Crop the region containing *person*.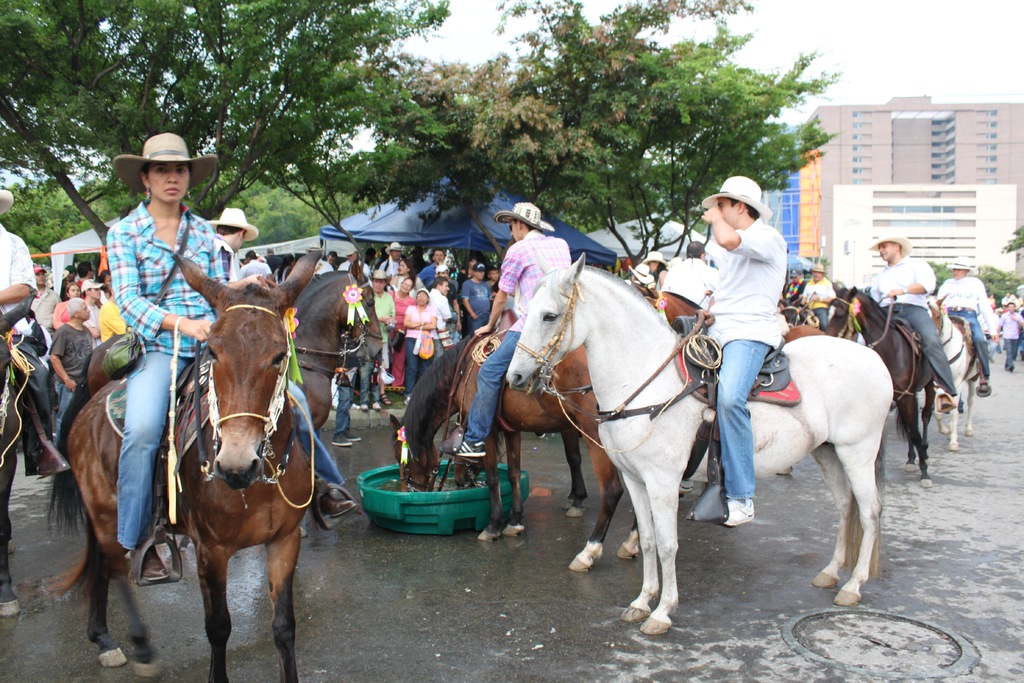
Crop region: box=[799, 258, 831, 334].
